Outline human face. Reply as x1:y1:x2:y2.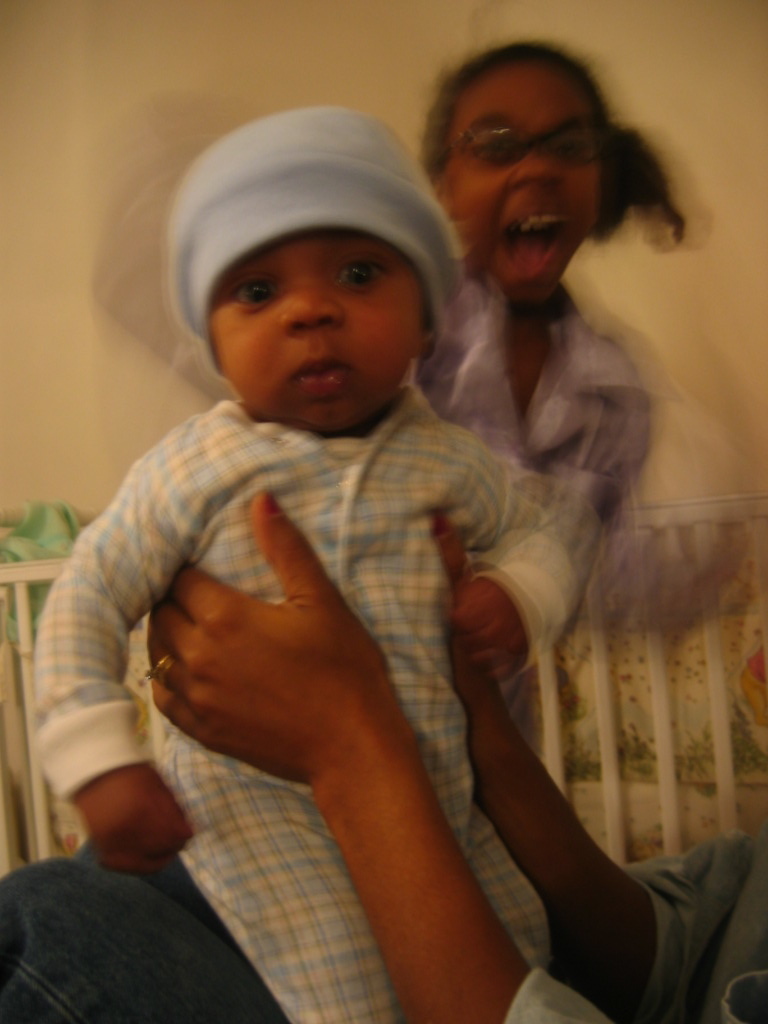
211:241:426:418.
